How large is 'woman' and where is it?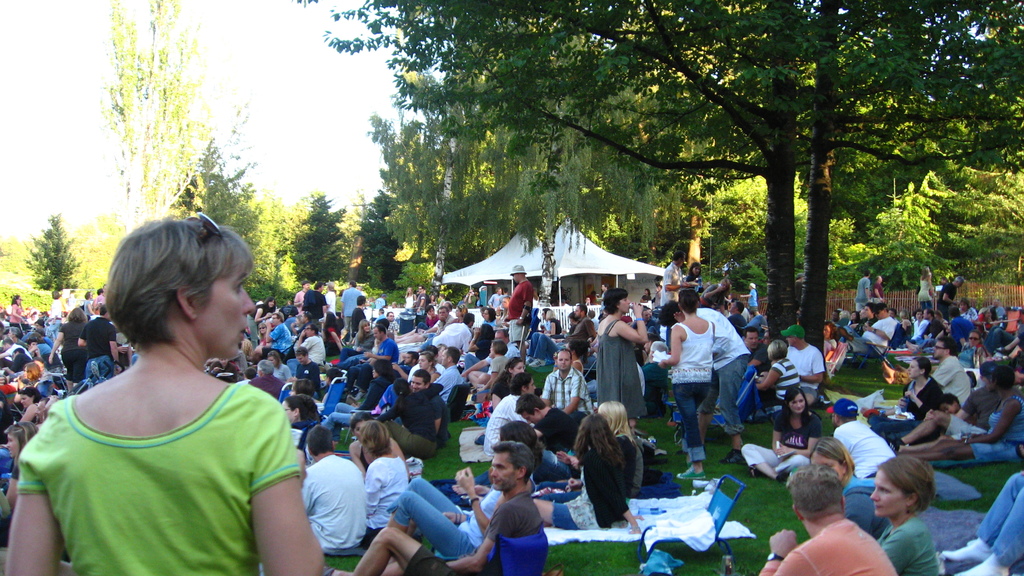
Bounding box: bbox=[291, 315, 303, 336].
